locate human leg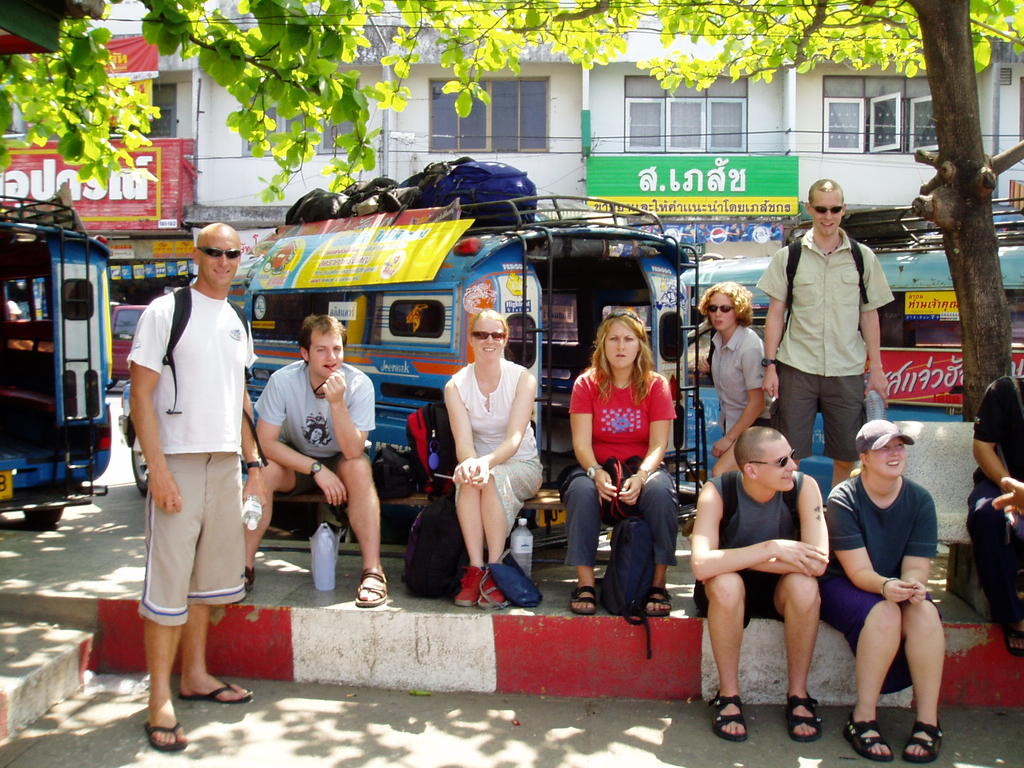
rect(771, 351, 815, 465)
